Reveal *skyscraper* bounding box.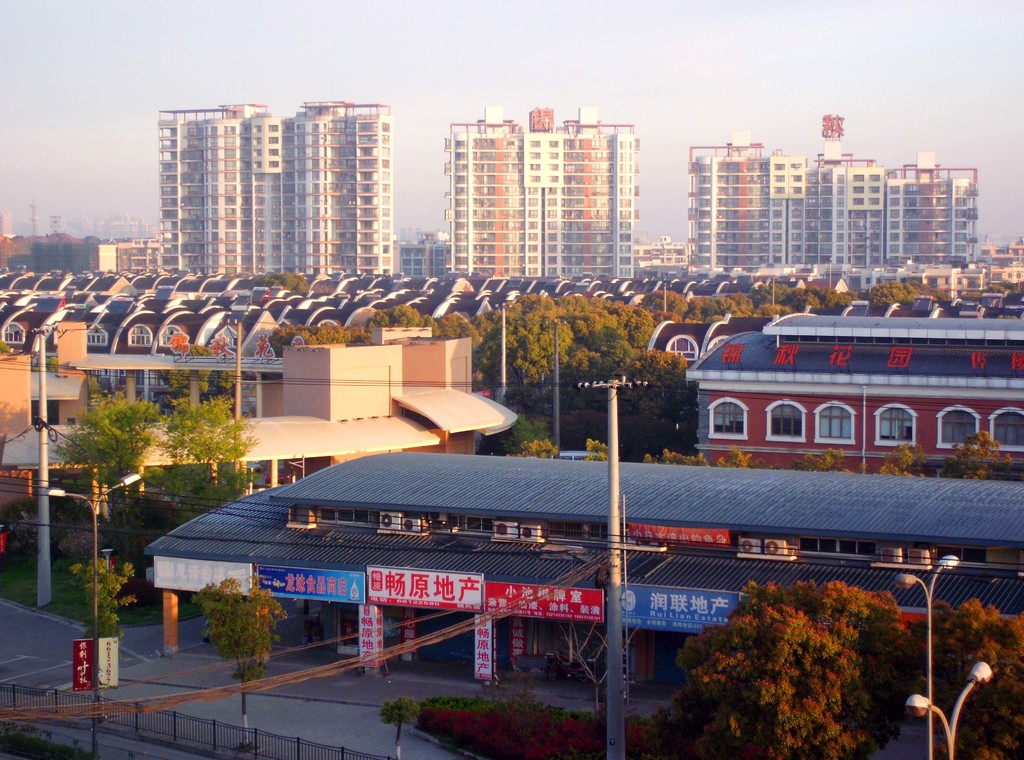
Revealed: [left=691, top=136, right=983, bottom=270].
